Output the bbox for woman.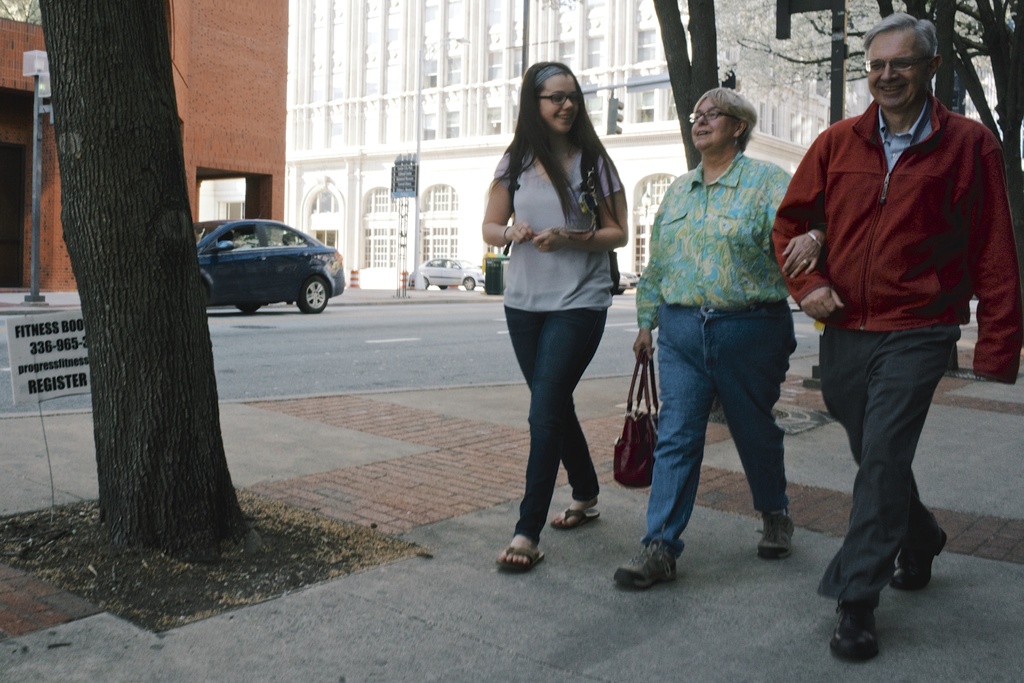
(x1=602, y1=76, x2=831, y2=593).
